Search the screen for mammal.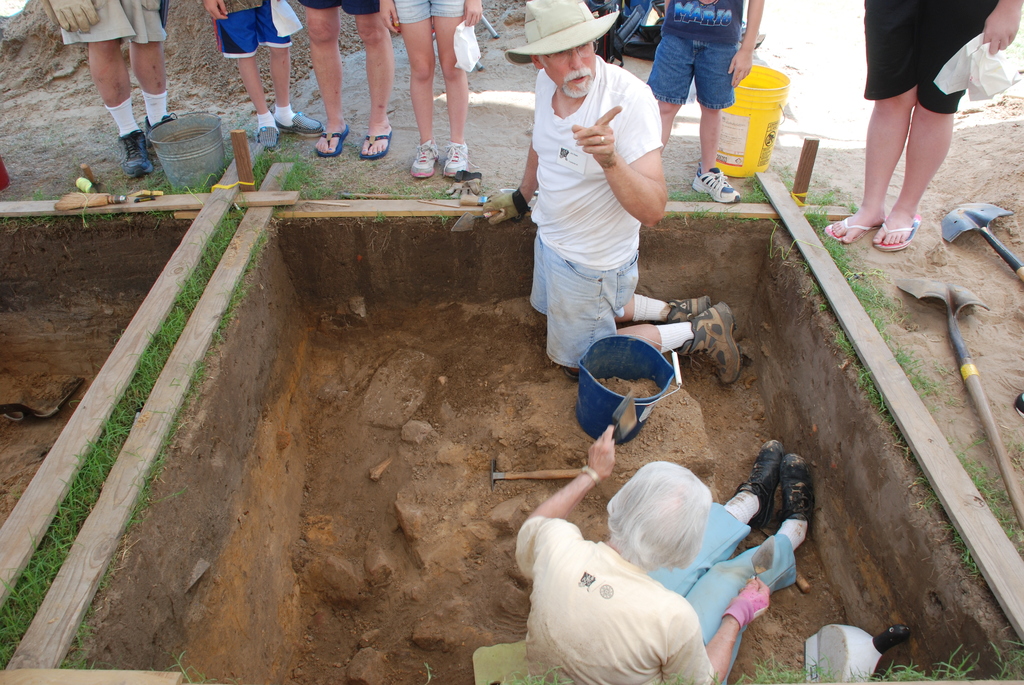
Found at 824/0/1023/253.
